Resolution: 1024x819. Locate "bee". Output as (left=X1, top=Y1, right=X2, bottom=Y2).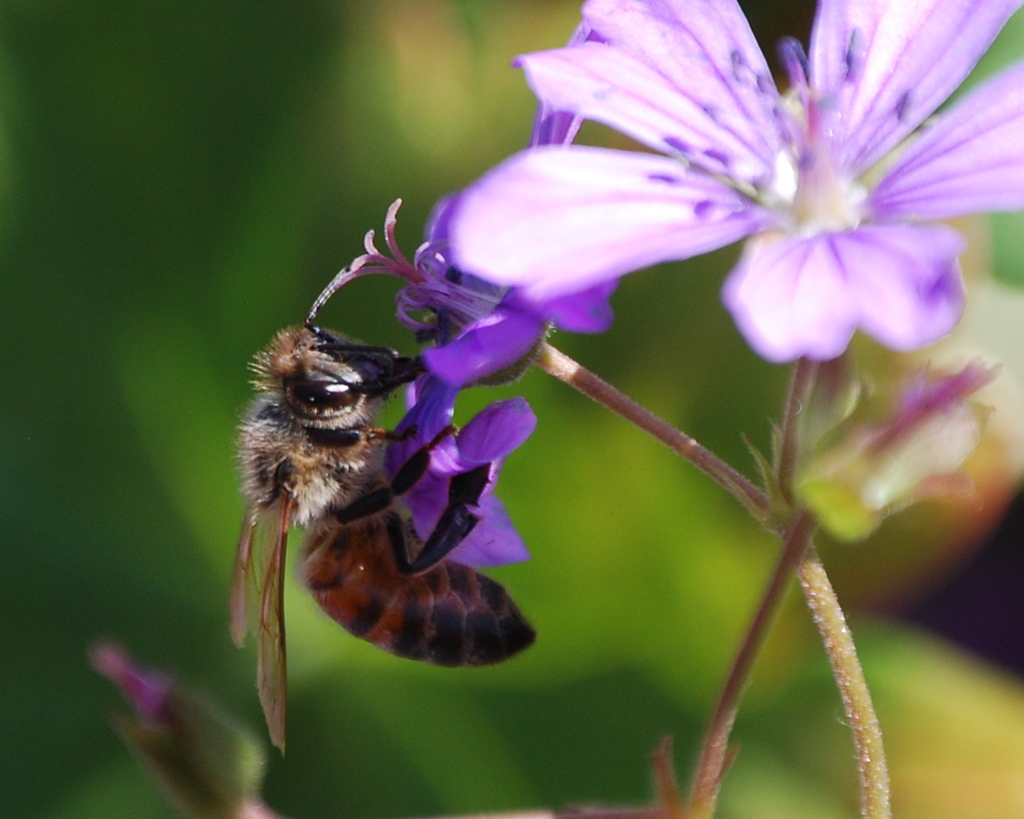
(left=219, top=268, right=535, bottom=747).
